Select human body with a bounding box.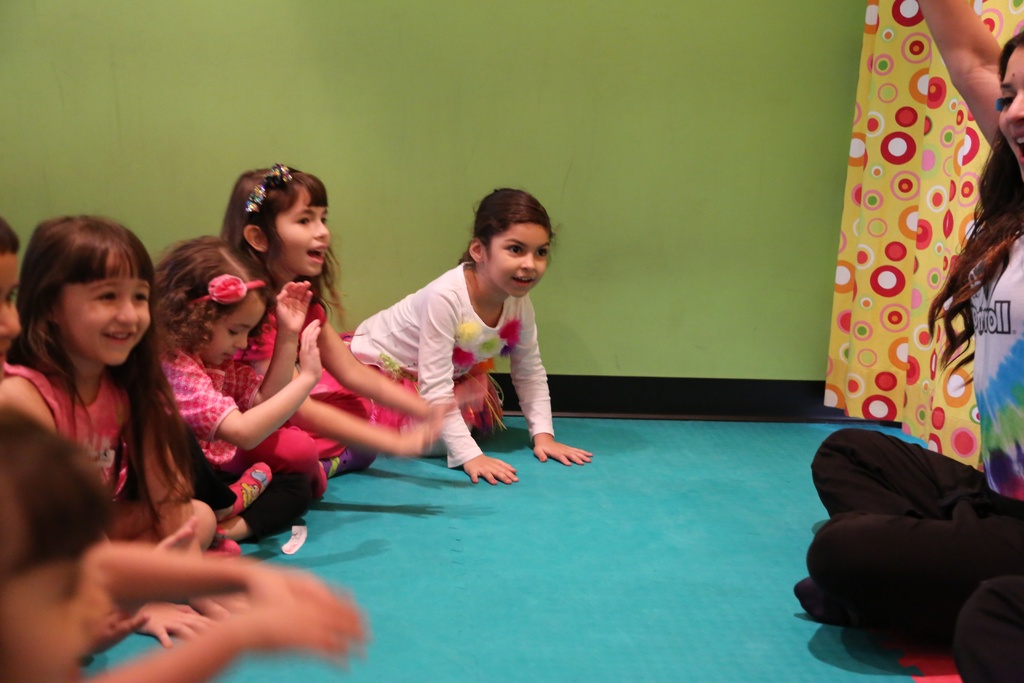
rect(161, 336, 322, 544).
